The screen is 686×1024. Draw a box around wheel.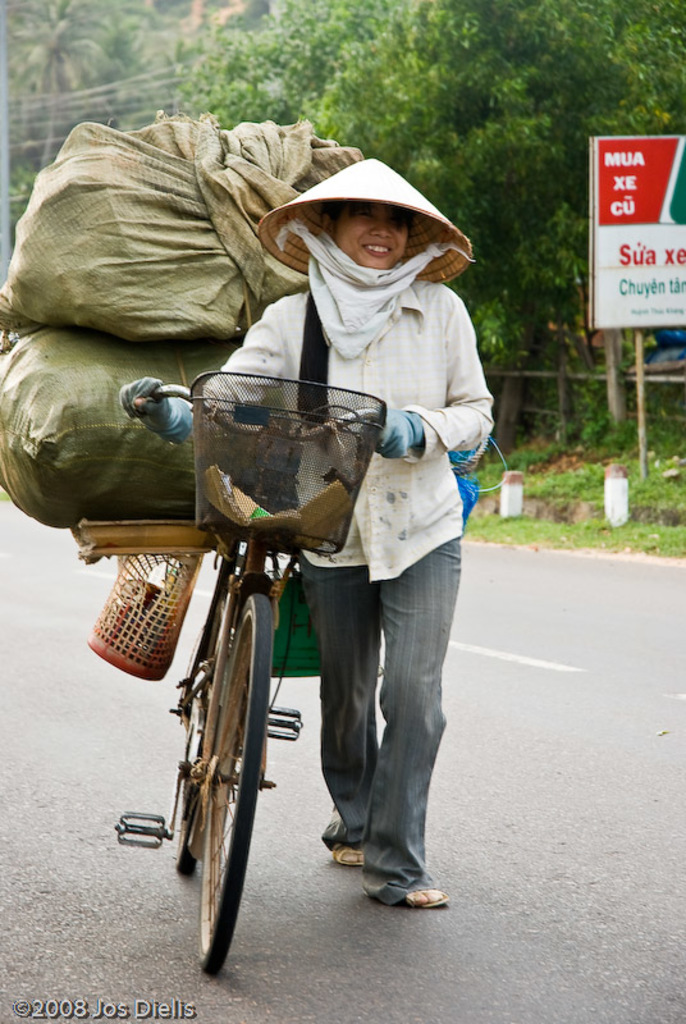
x1=197 y1=588 x2=276 y2=978.
